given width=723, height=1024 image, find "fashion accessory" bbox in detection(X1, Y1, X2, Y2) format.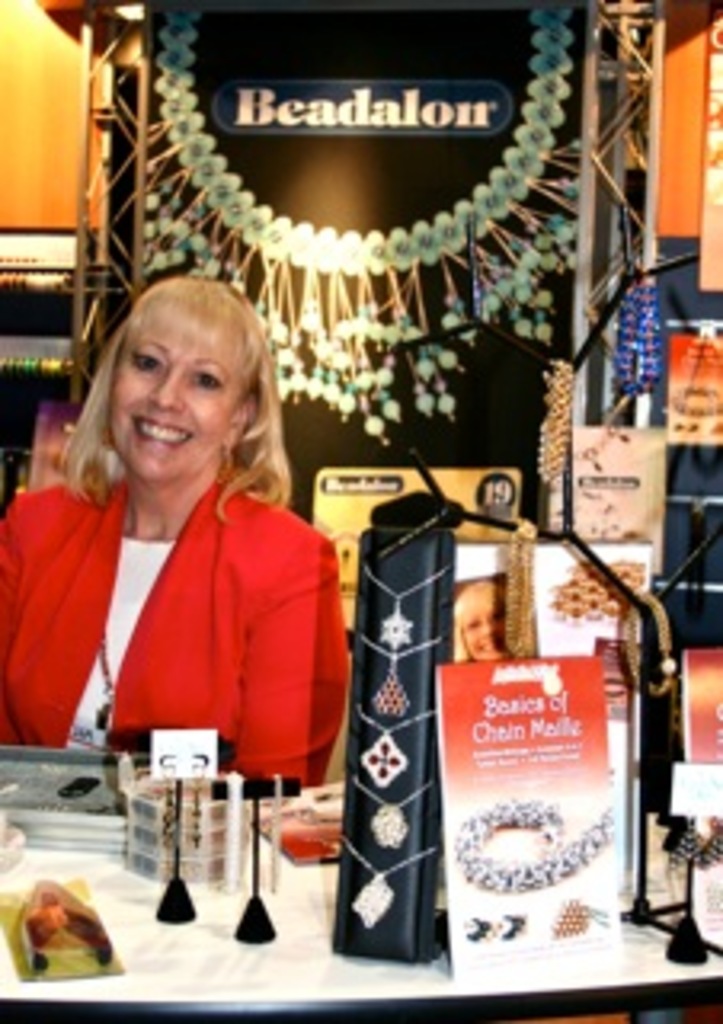
detection(675, 378, 720, 419).
